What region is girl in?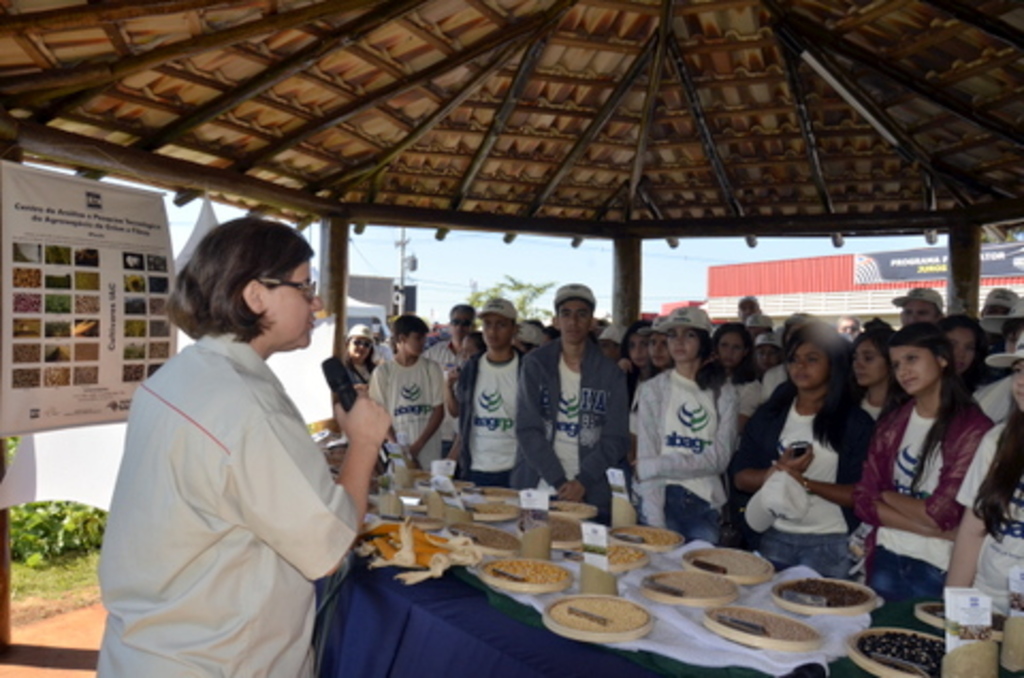
(727, 320, 875, 574).
